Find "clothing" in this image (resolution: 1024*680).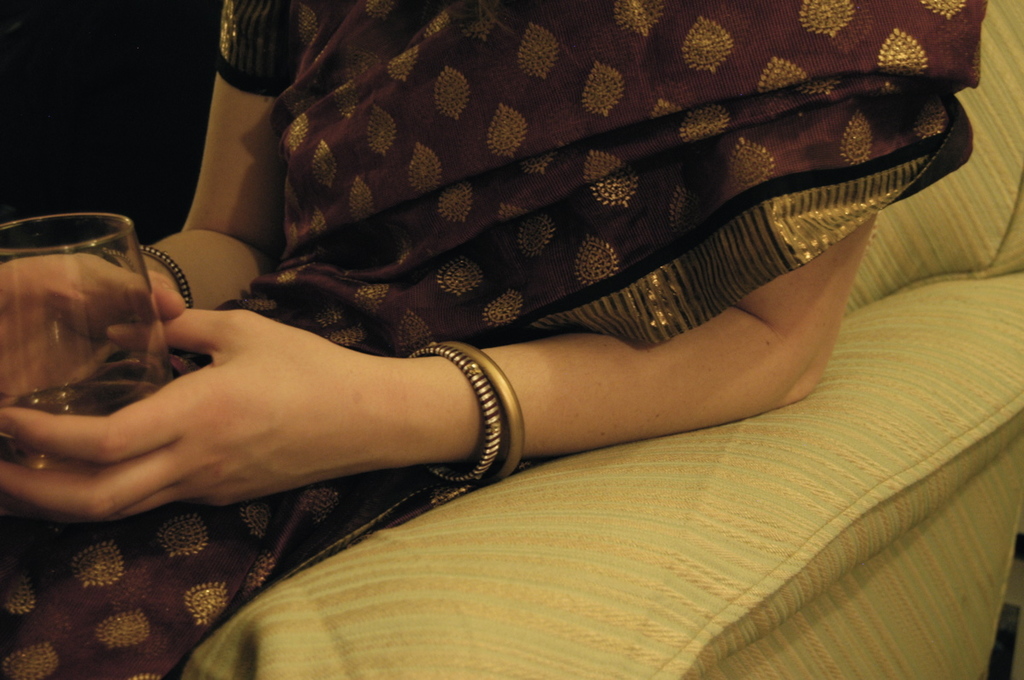
x1=0, y1=0, x2=993, y2=679.
